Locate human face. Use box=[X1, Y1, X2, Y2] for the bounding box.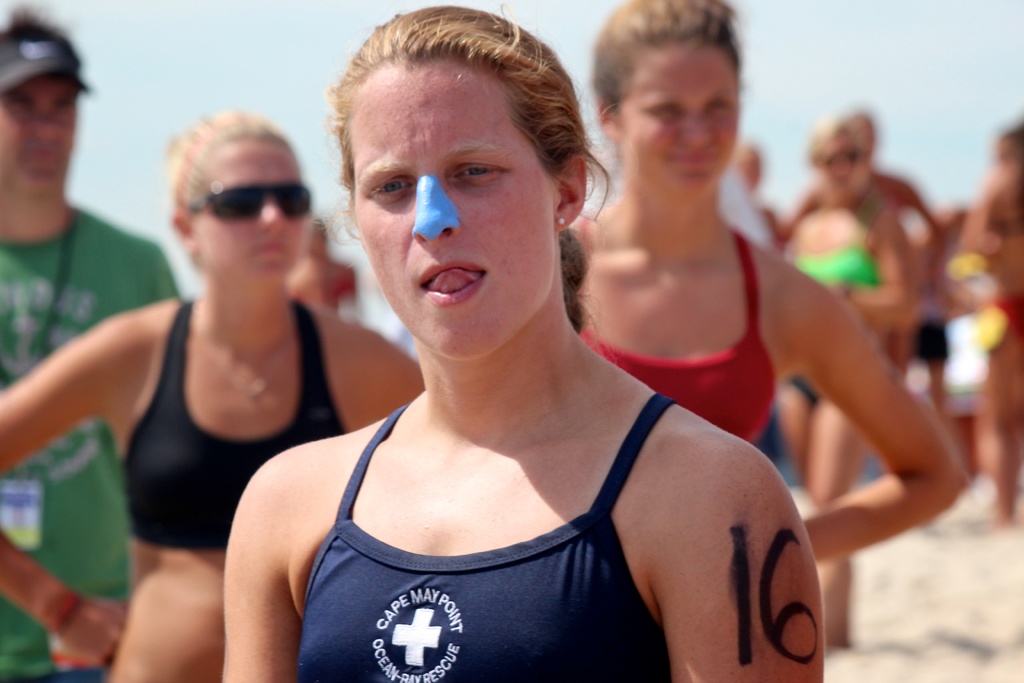
box=[0, 77, 84, 199].
